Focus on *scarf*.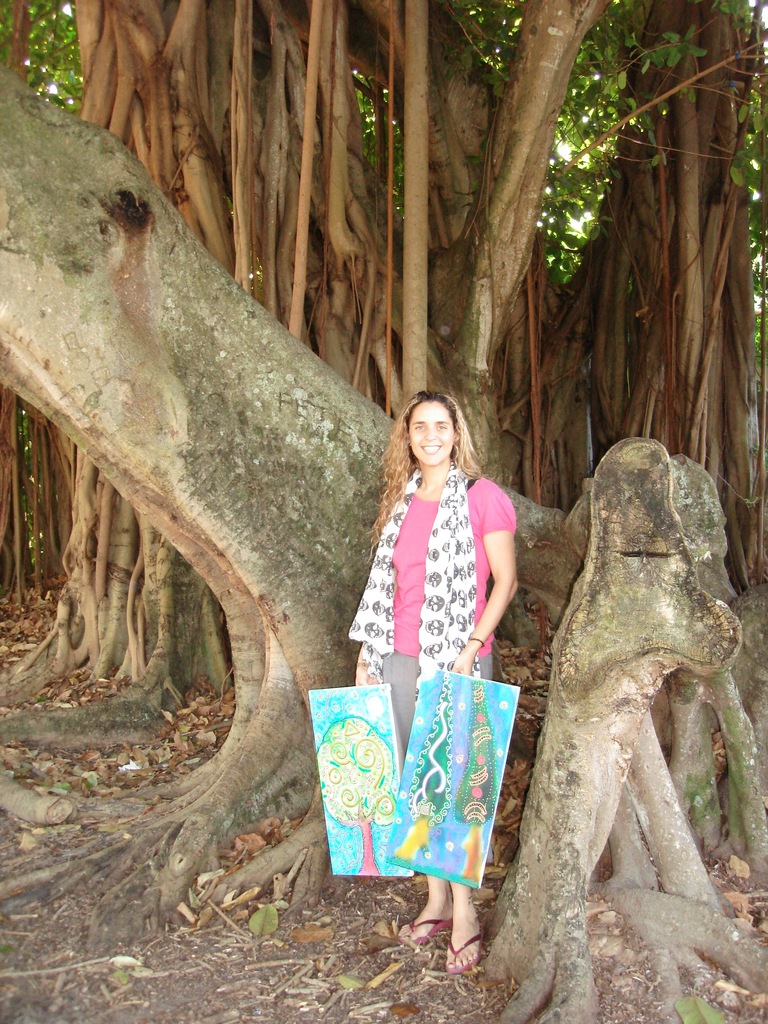
Focused at <region>346, 457, 480, 694</region>.
